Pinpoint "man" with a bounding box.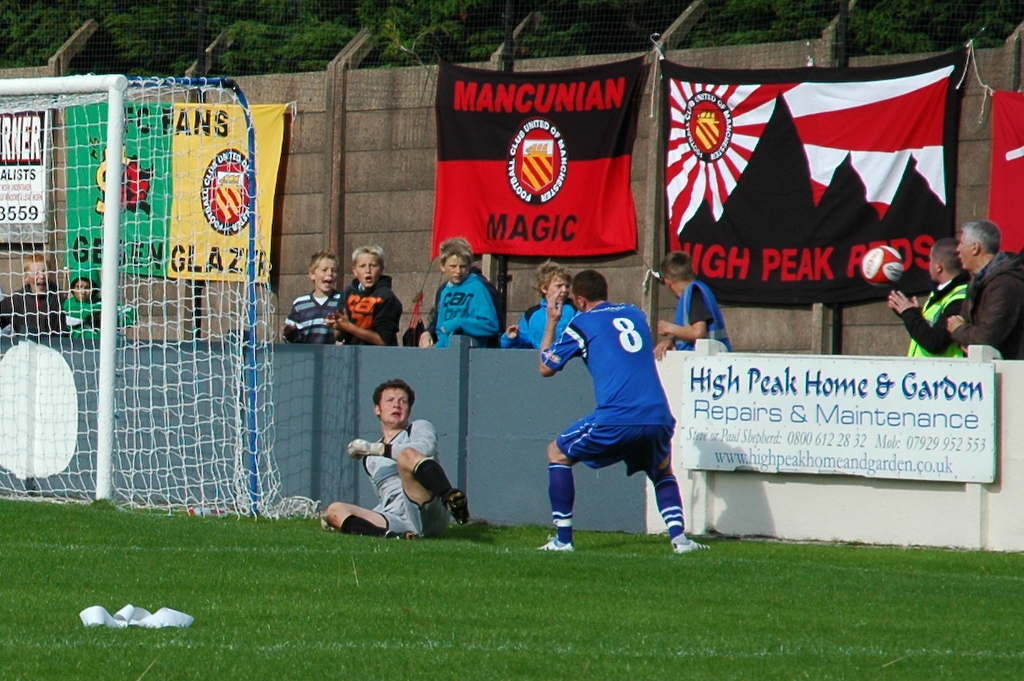
left=947, top=216, right=1023, bottom=359.
